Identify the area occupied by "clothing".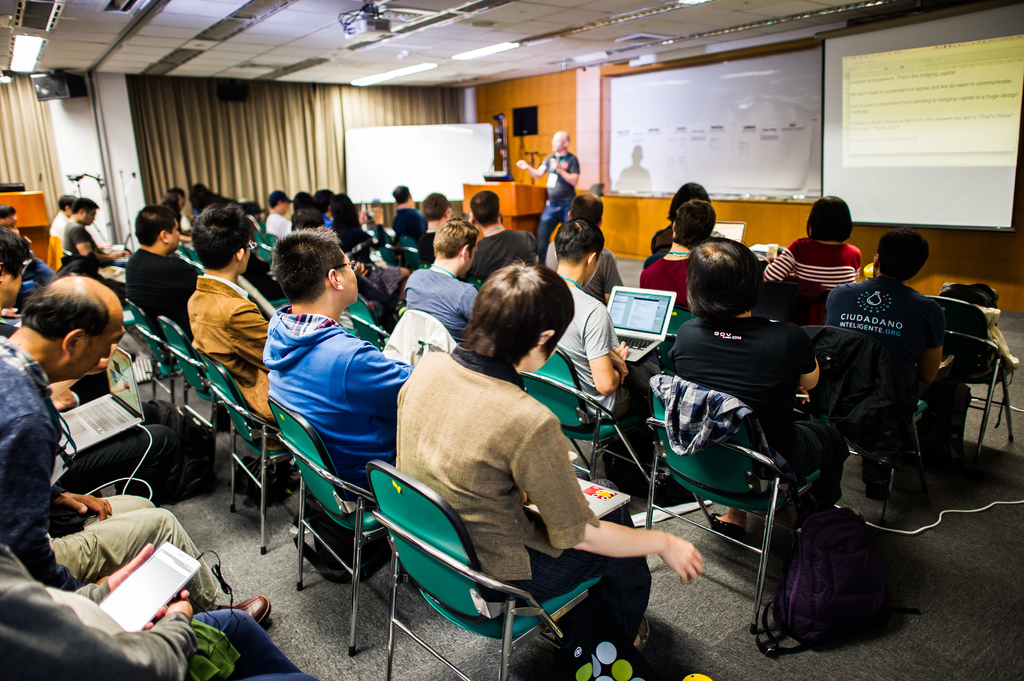
Area: (1,539,322,680).
